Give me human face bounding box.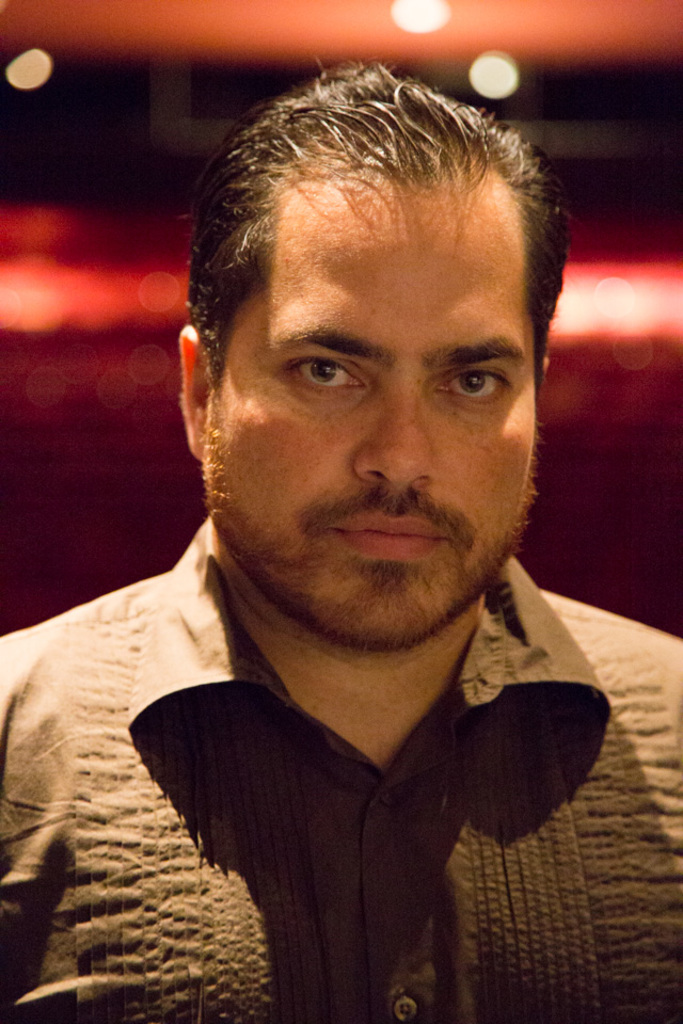
l=202, t=185, r=537, b=652.
